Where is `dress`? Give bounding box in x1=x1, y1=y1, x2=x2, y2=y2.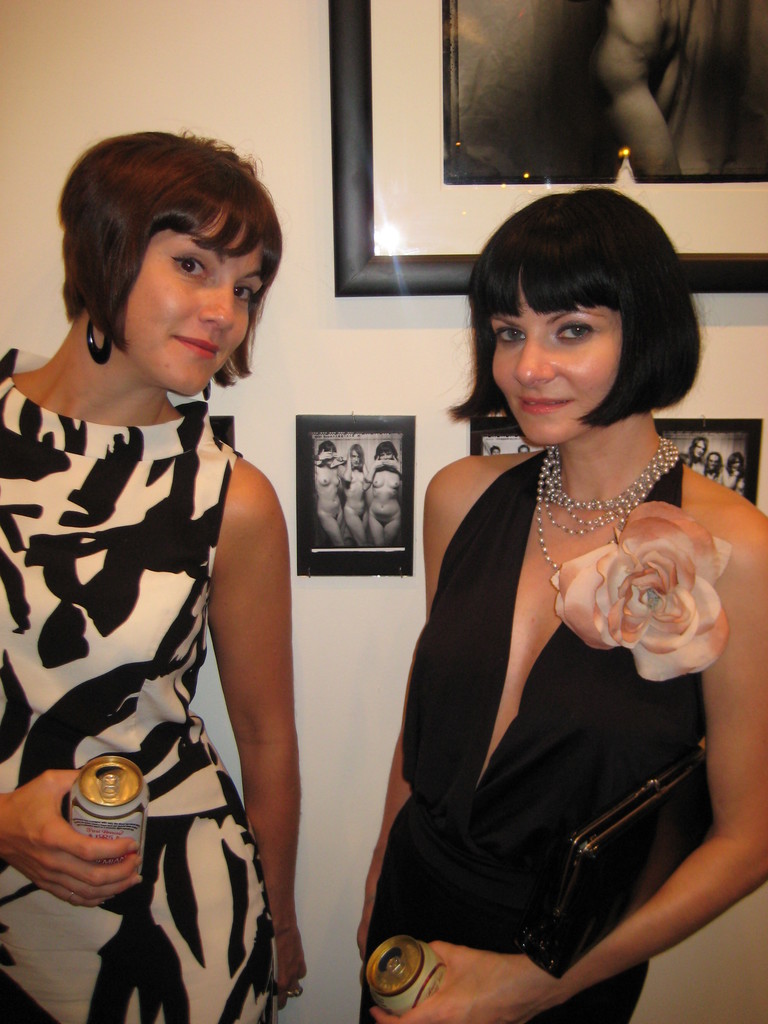
x1=362, y1=455, x2=719, y2=1023.
